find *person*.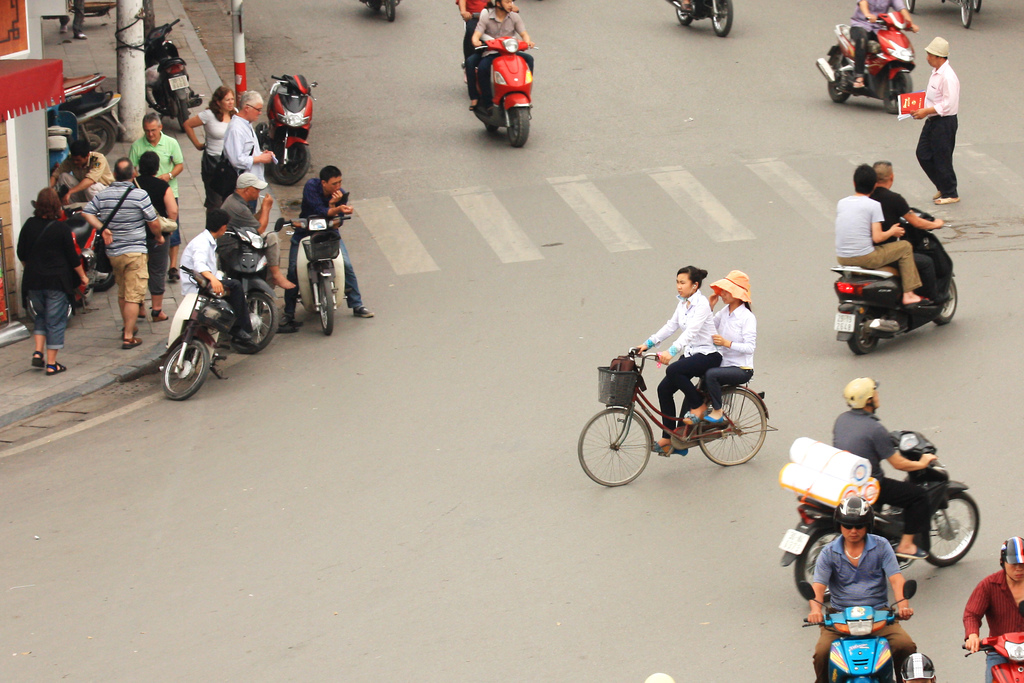
(908, 33, 962, 203).
